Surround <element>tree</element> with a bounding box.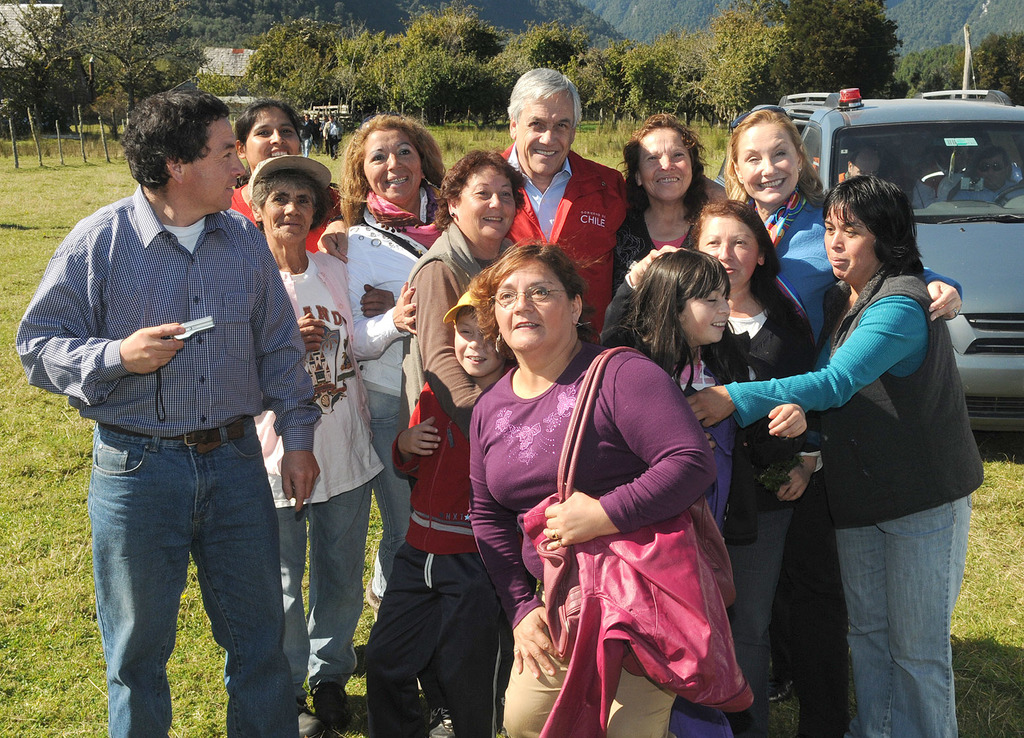
195,70,238,99.
